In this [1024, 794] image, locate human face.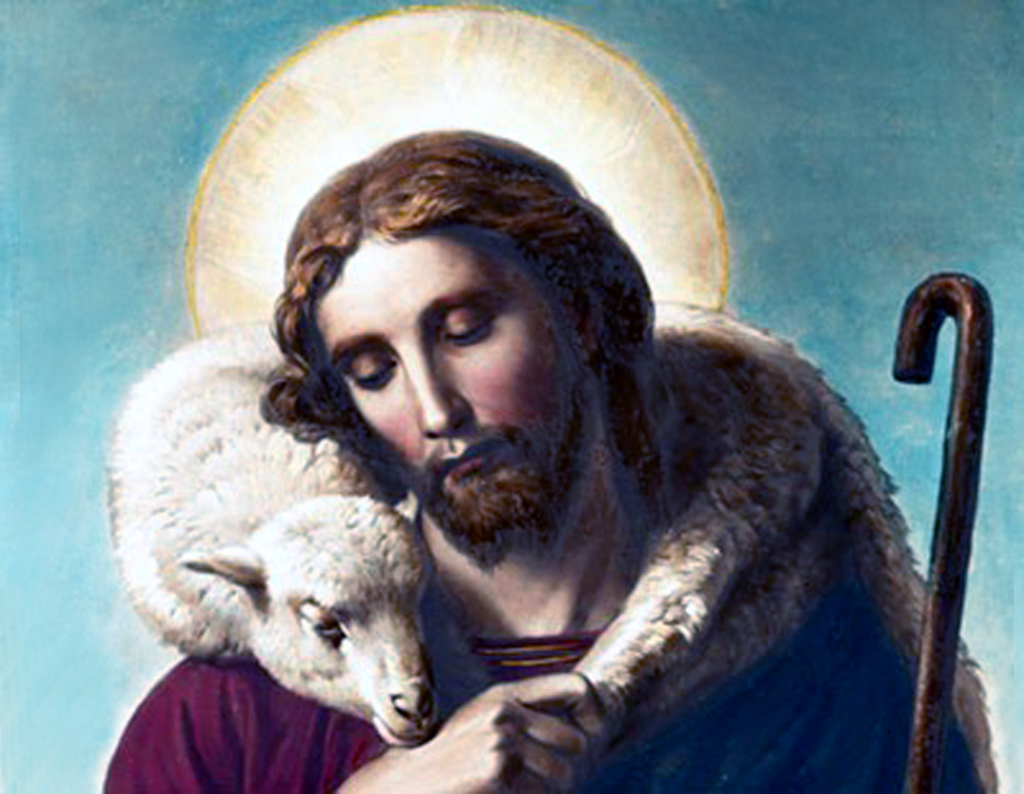
Bounding box: 316/232/585/538.
